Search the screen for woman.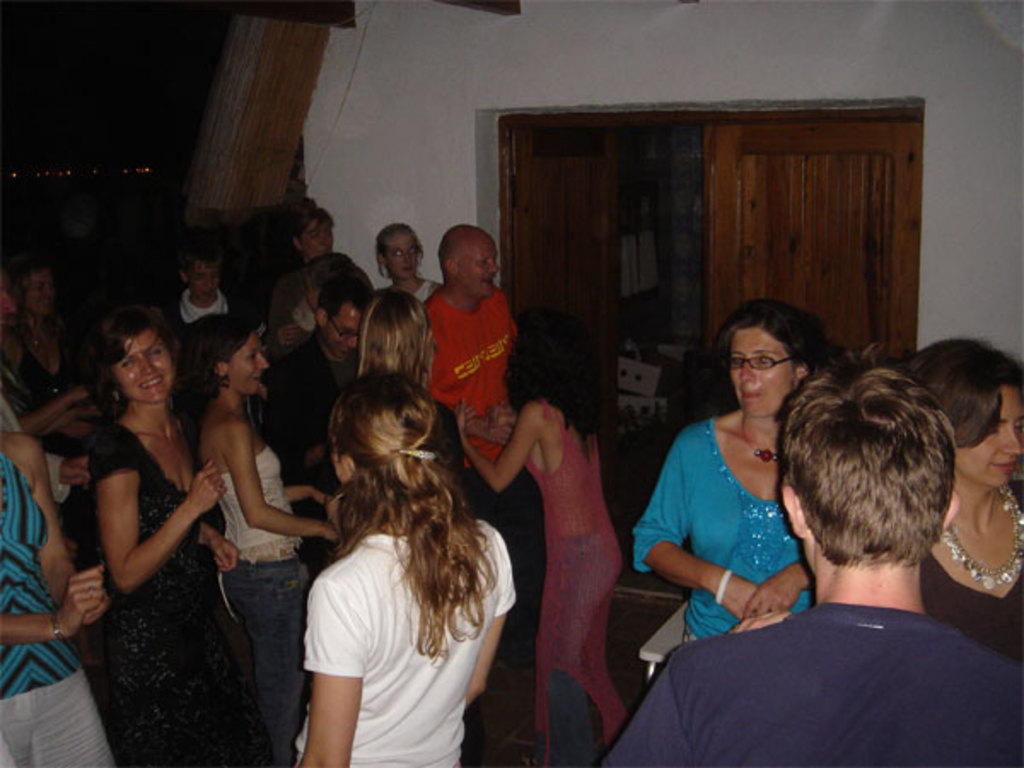
Found at l=0, t=268, r=80, b=456.
